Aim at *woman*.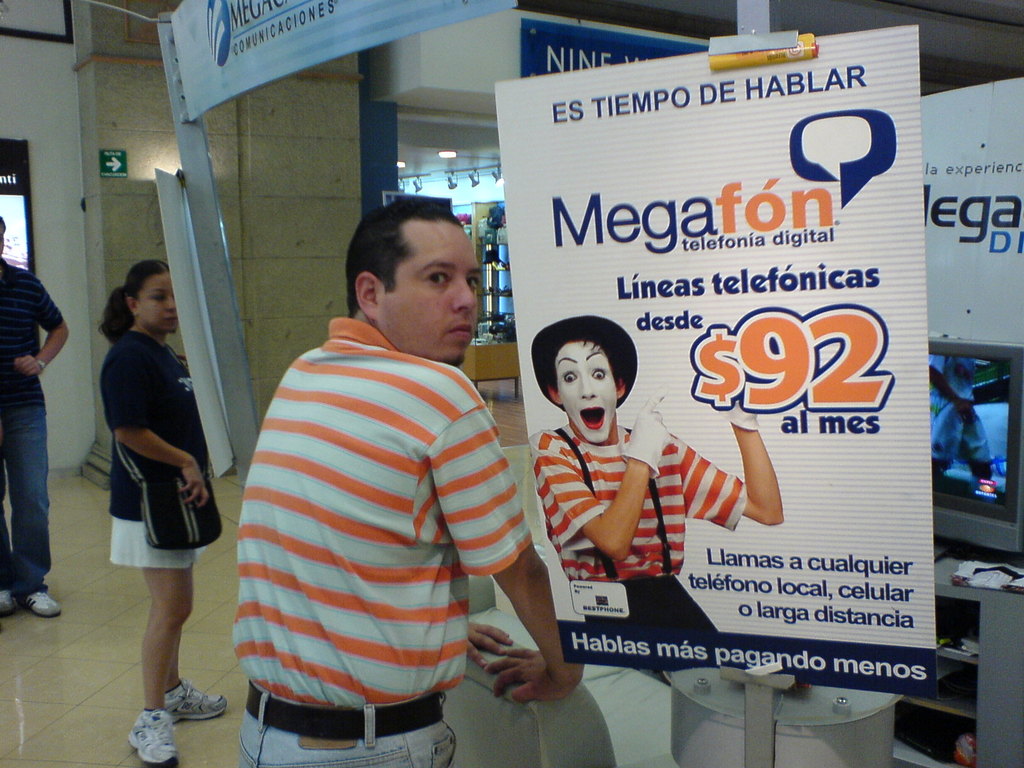
Aimed at (left=80, top=241, right=227, bottom=712).
